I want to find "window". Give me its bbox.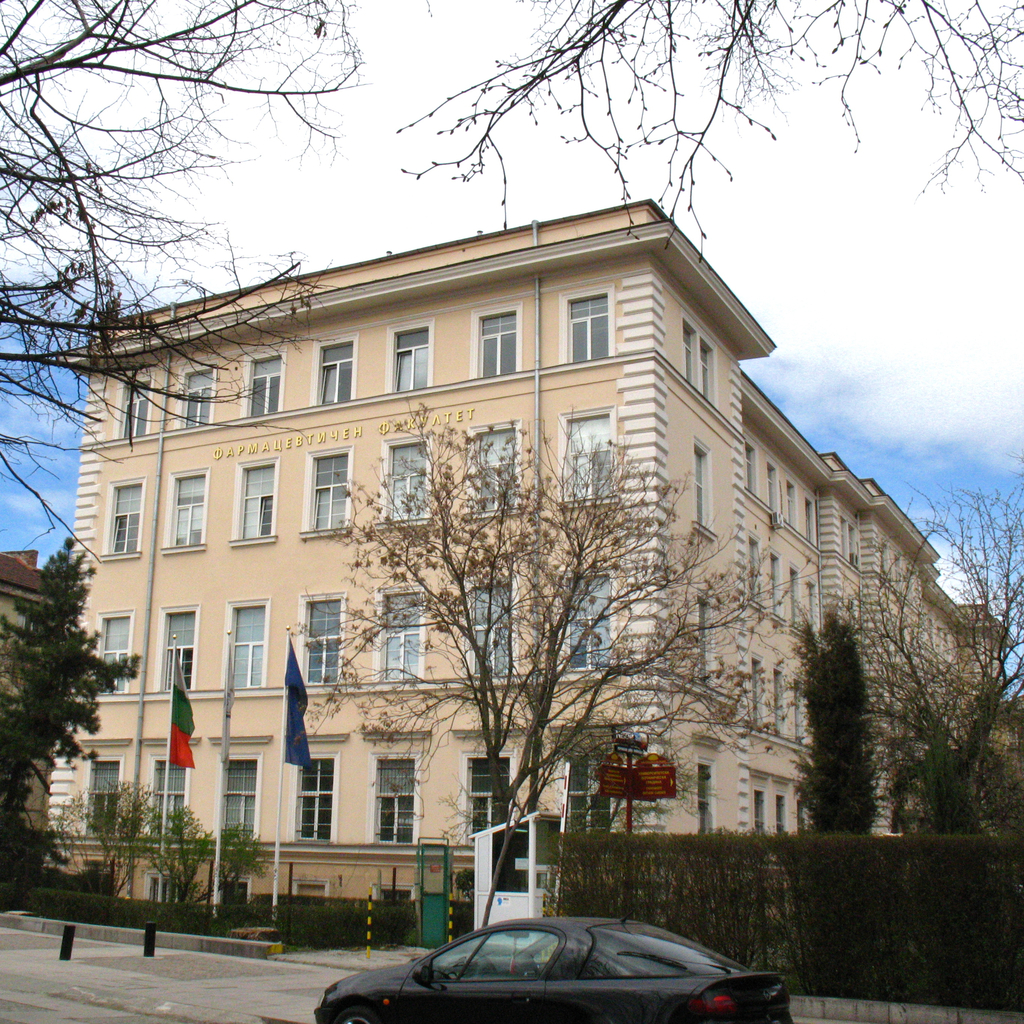
x1=379 y1=758 x2=416 y2=843.
